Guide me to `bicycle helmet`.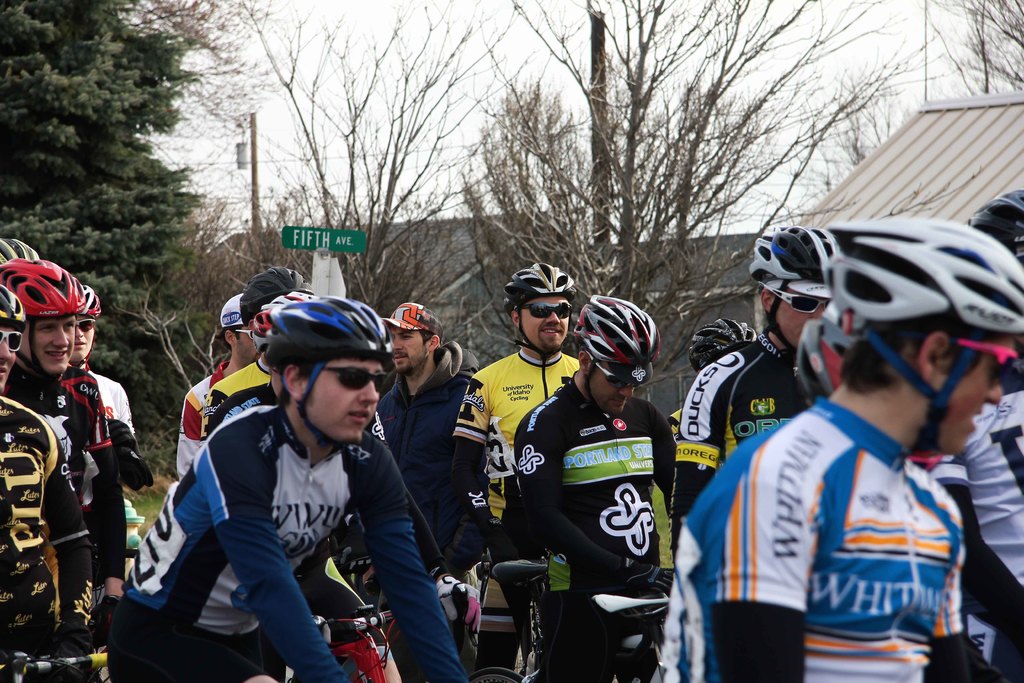
Guidance: left=568, top=289, right=664, bottom=368.
